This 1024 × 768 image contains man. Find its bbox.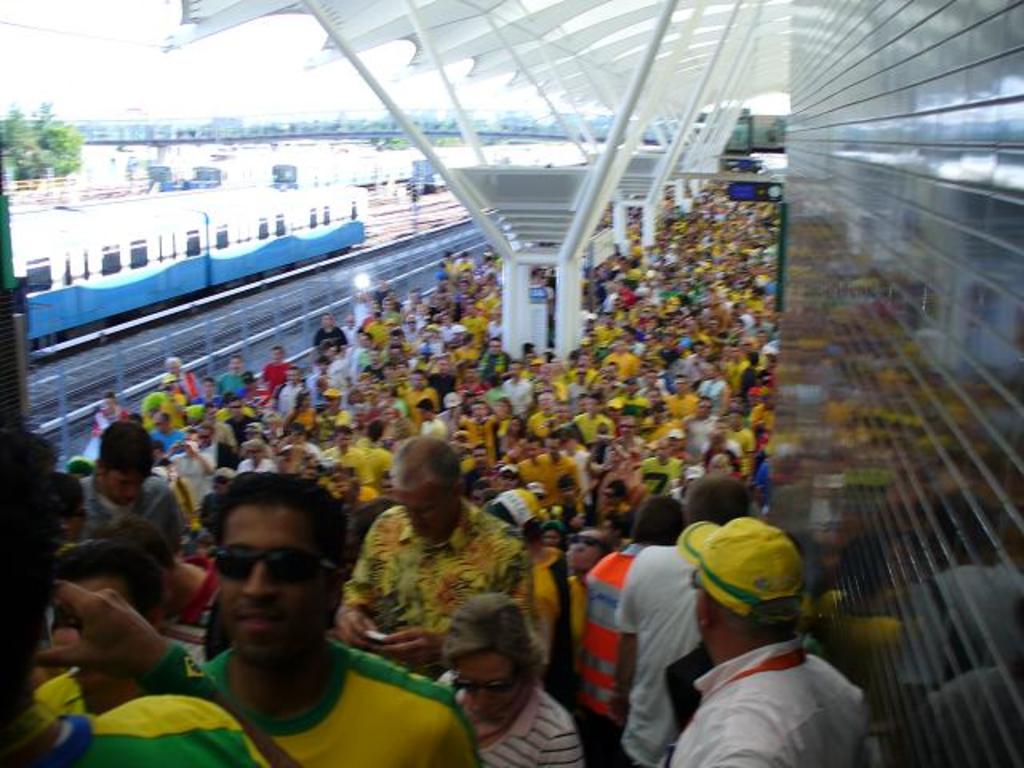
(72,419,187,542).
